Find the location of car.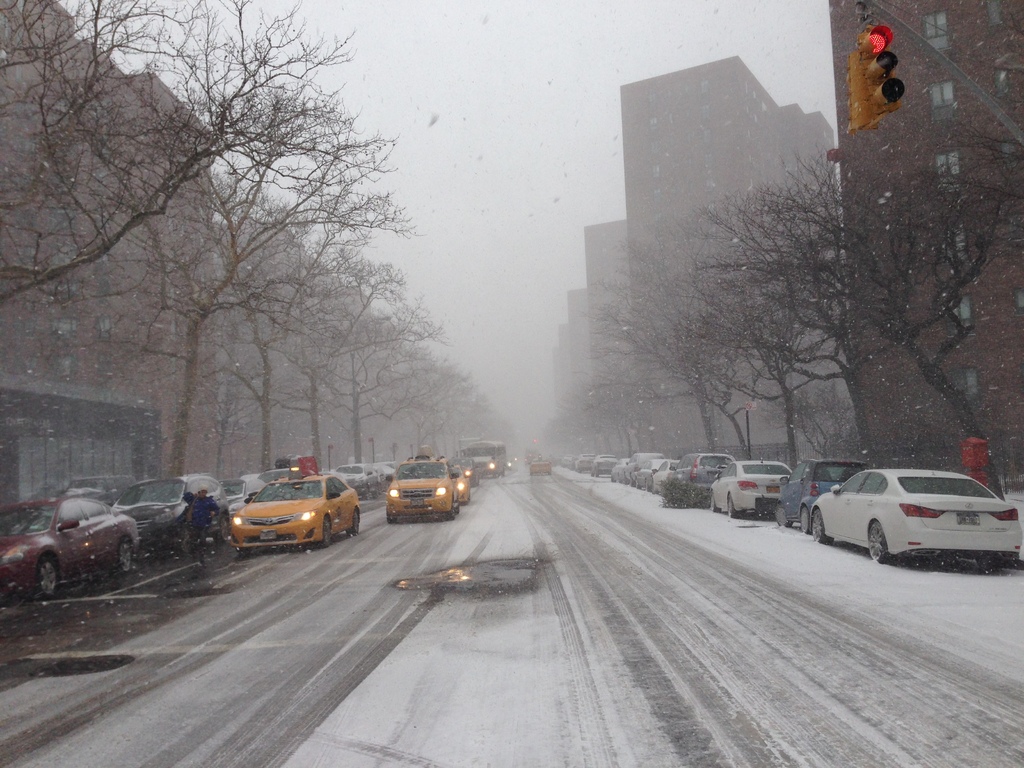
Location: box=[332, 460, 378, 497].
